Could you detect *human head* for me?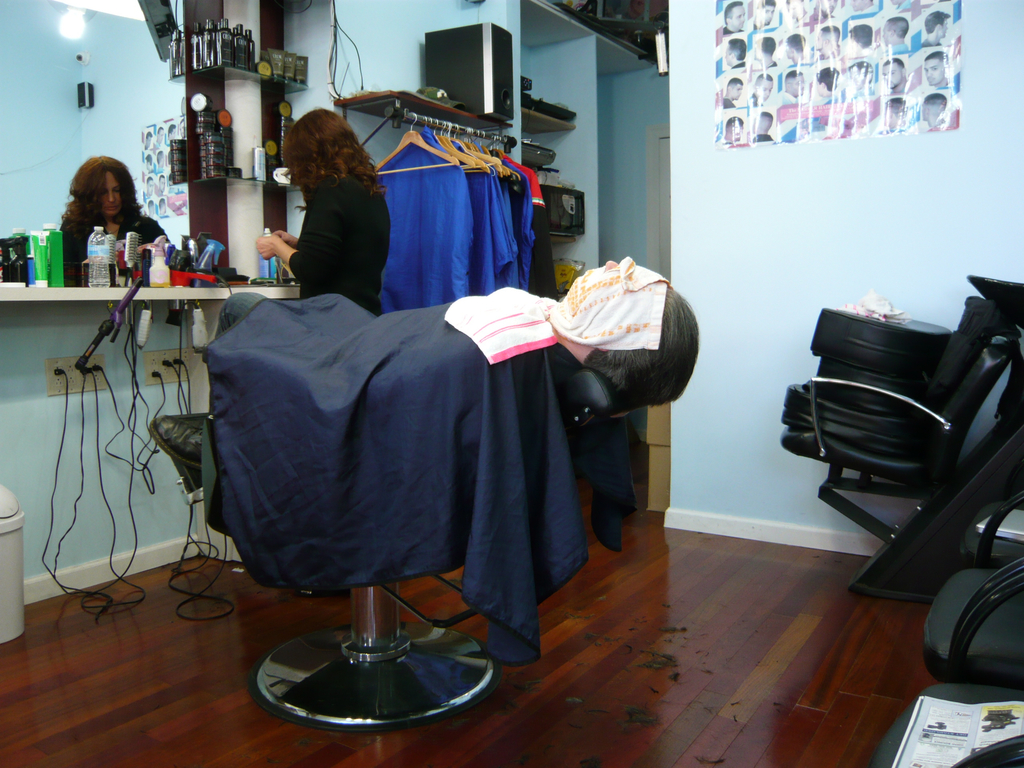
Detection result: {"left": 781, "top": 32, "right": 805, "bottom": 61}.
